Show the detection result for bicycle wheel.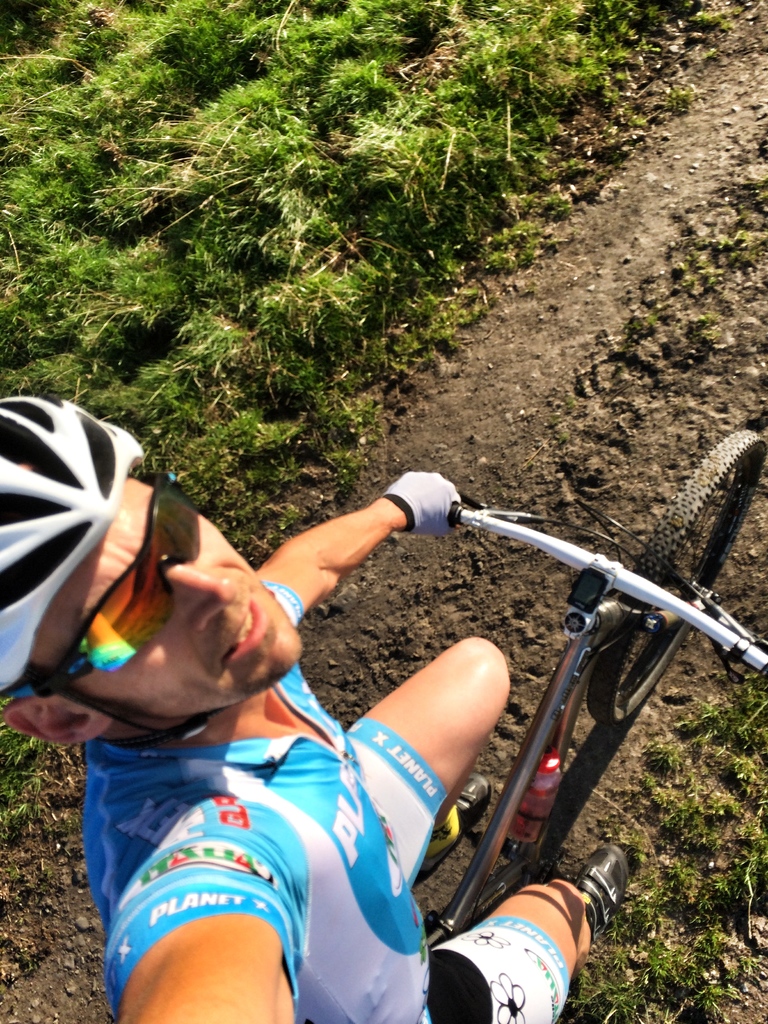
583, 430, 767, 726.
